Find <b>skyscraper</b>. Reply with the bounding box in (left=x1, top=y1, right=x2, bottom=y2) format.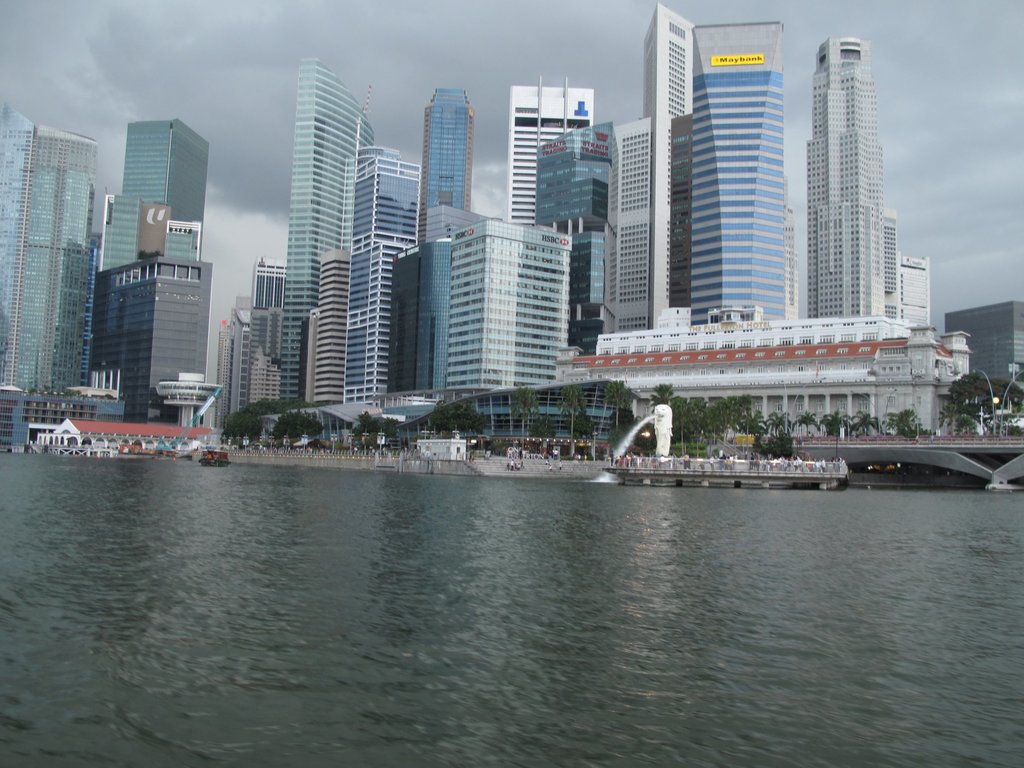
(left=89, top=253, right=209, bottom=431).
